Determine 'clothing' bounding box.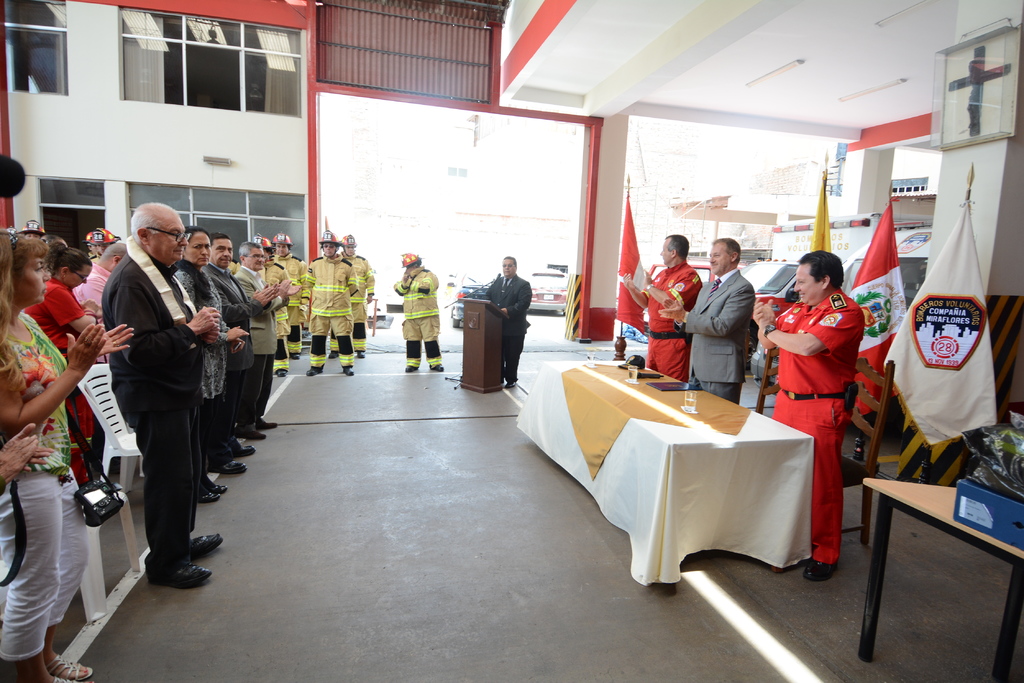
Determined: (301, 253, 345, 371).
